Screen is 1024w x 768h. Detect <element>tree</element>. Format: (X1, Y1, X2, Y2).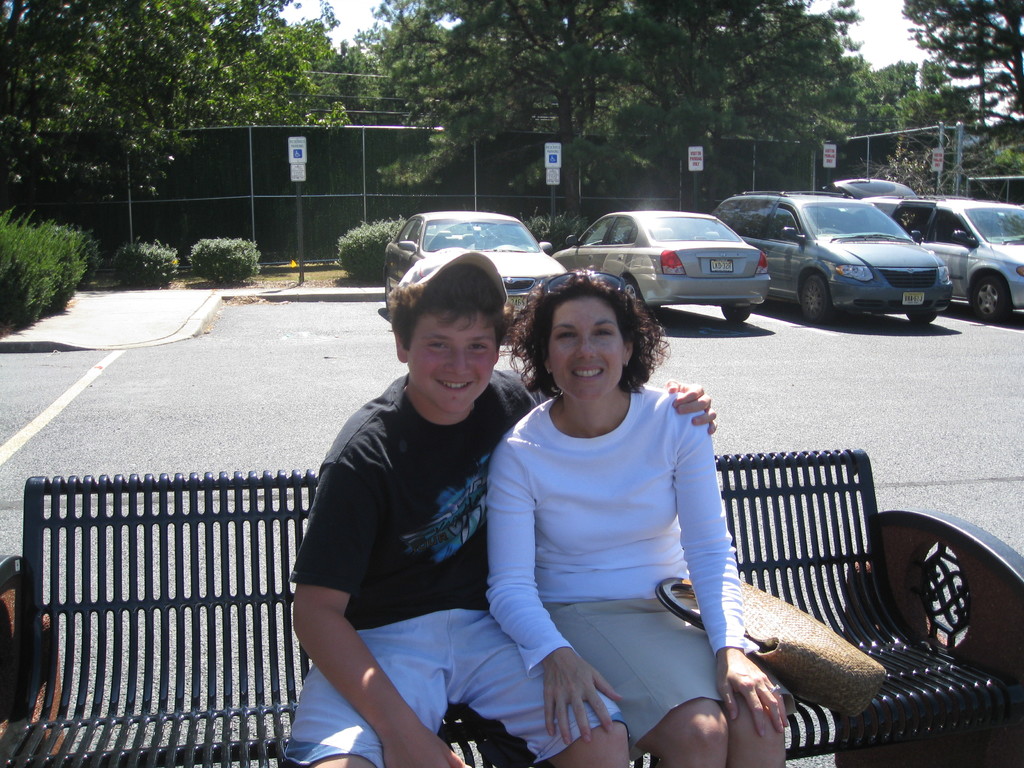
(365, 0, 884, 218).
